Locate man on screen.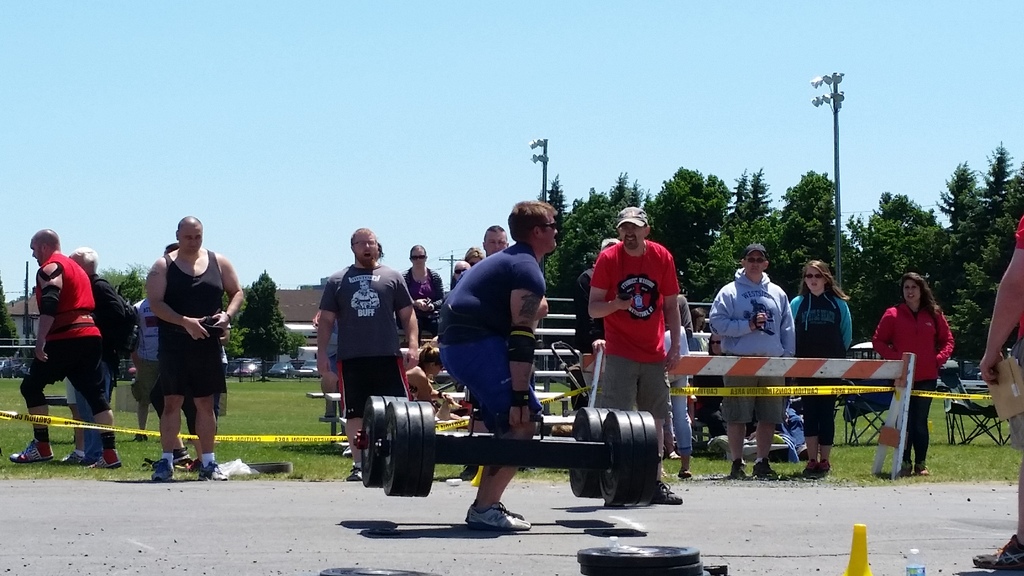
On screen at rect(435, 186, 561, 534).
